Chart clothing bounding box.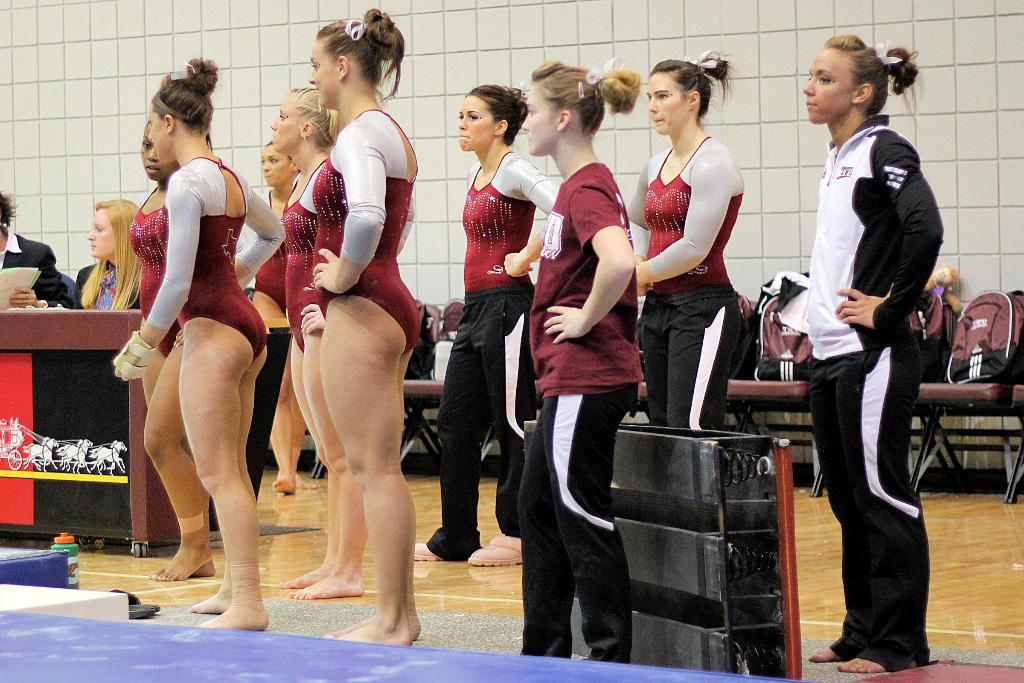
Charted: x1=0 y1=230 x2=74 y2=311.
